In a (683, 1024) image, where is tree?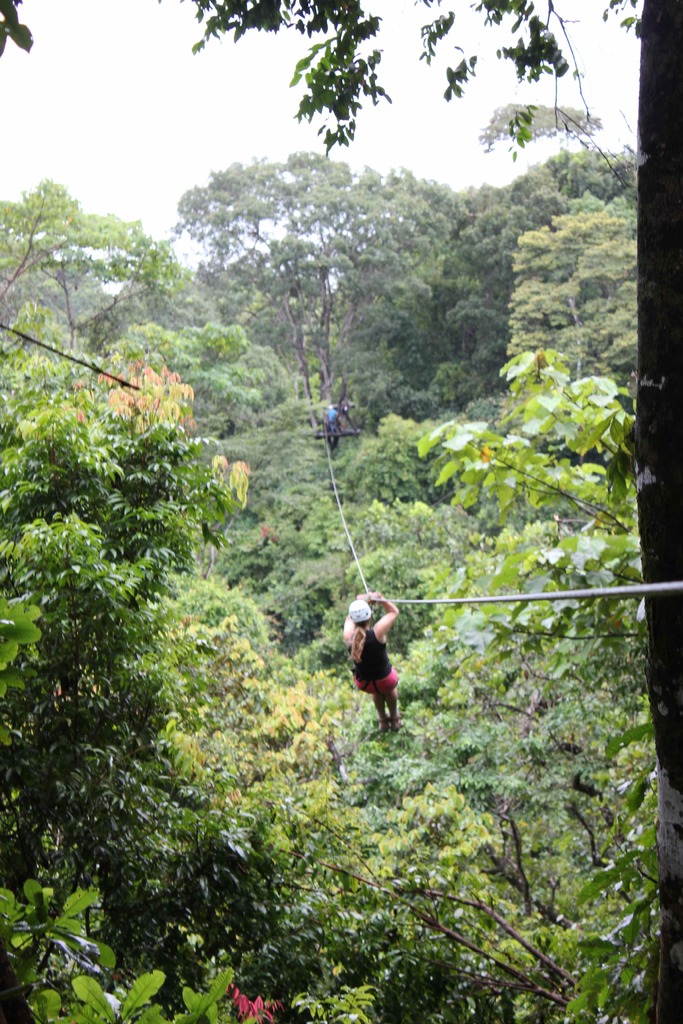
[left=0, top=0, right=679, bottom=1023].
